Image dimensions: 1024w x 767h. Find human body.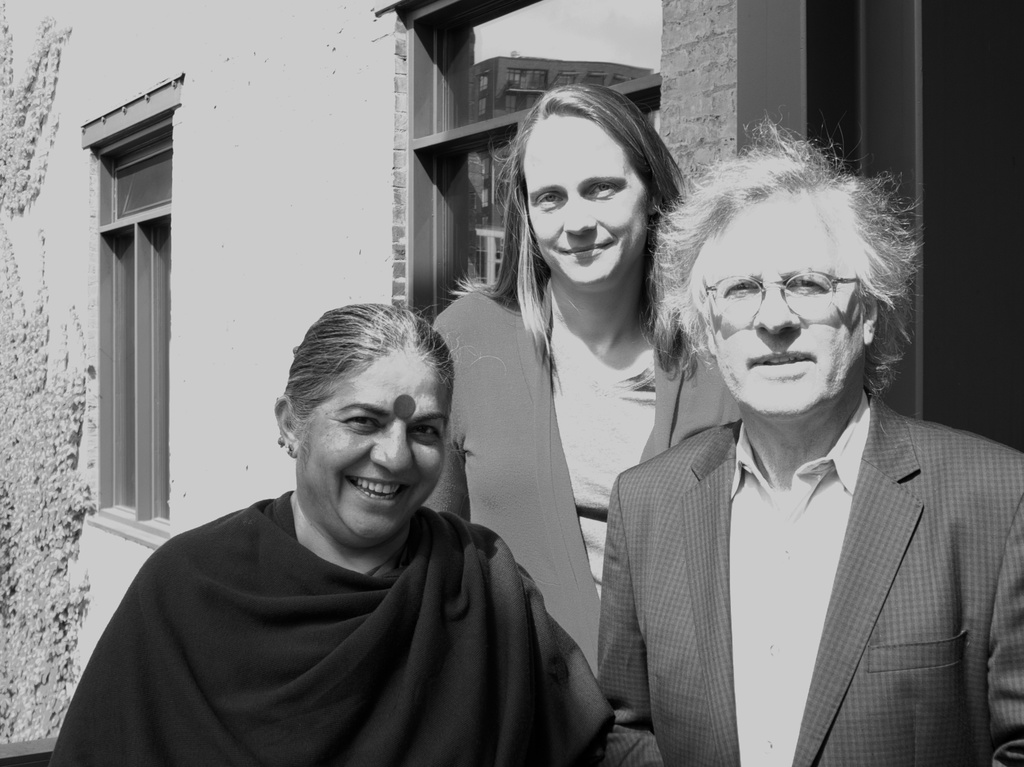
BBox(602, 172, 999, 766).
